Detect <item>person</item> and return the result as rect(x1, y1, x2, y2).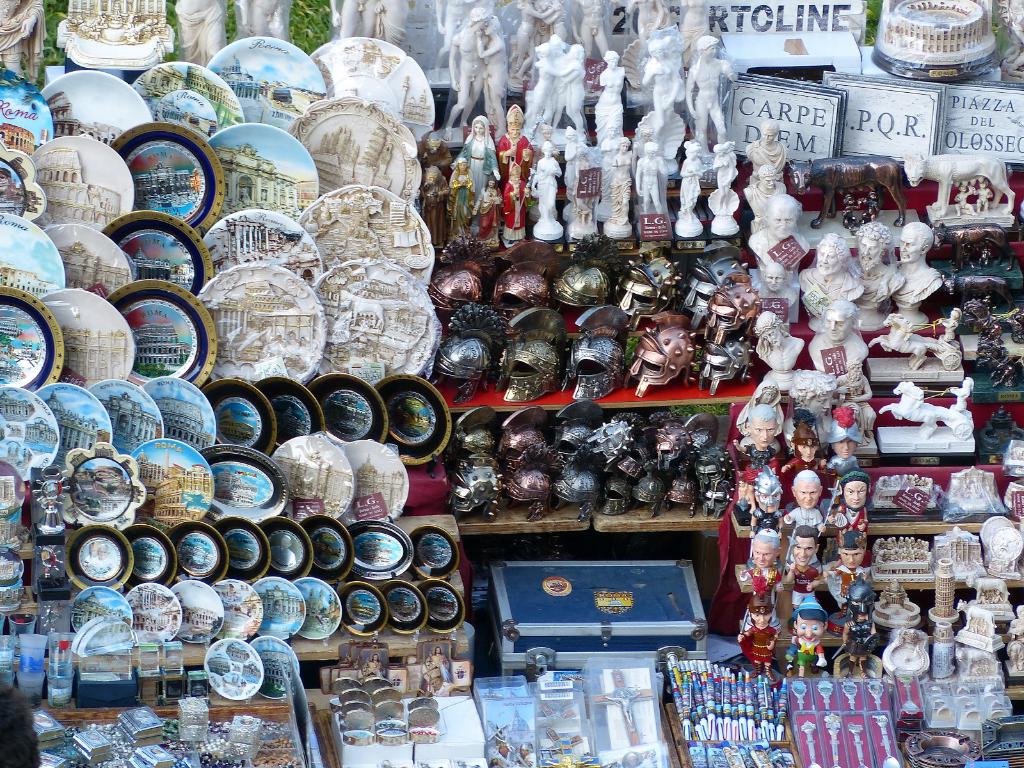
rect(686, 35, 736, 152).
